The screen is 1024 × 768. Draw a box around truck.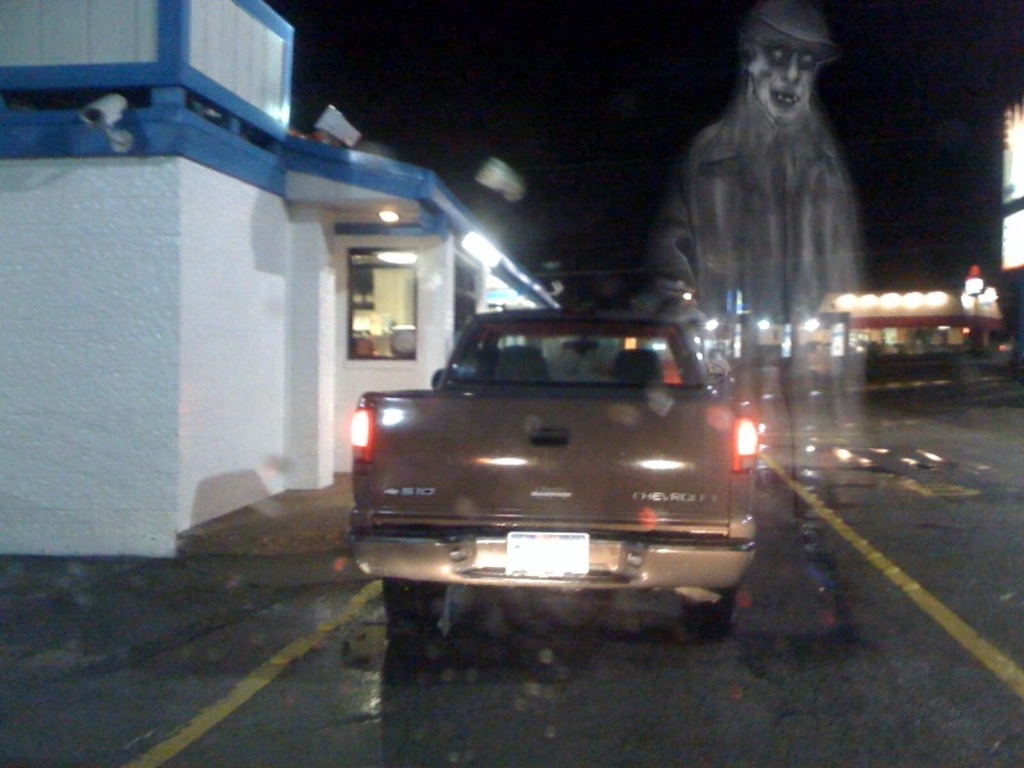
334:297:771:652.
